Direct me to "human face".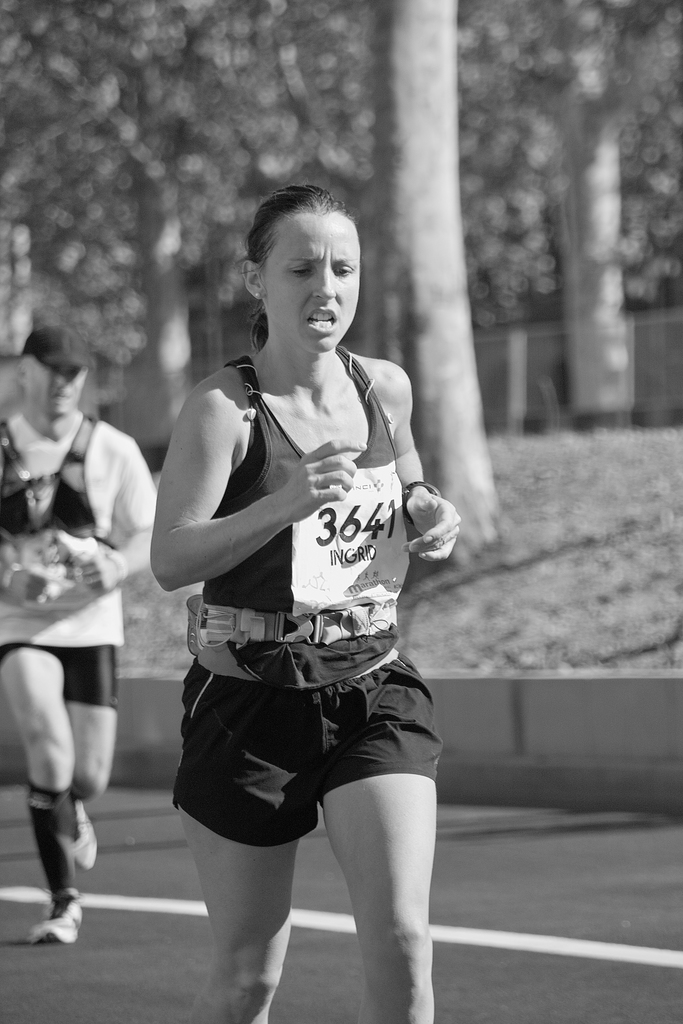
Direction: bbox(29, 358, 85, 409).
